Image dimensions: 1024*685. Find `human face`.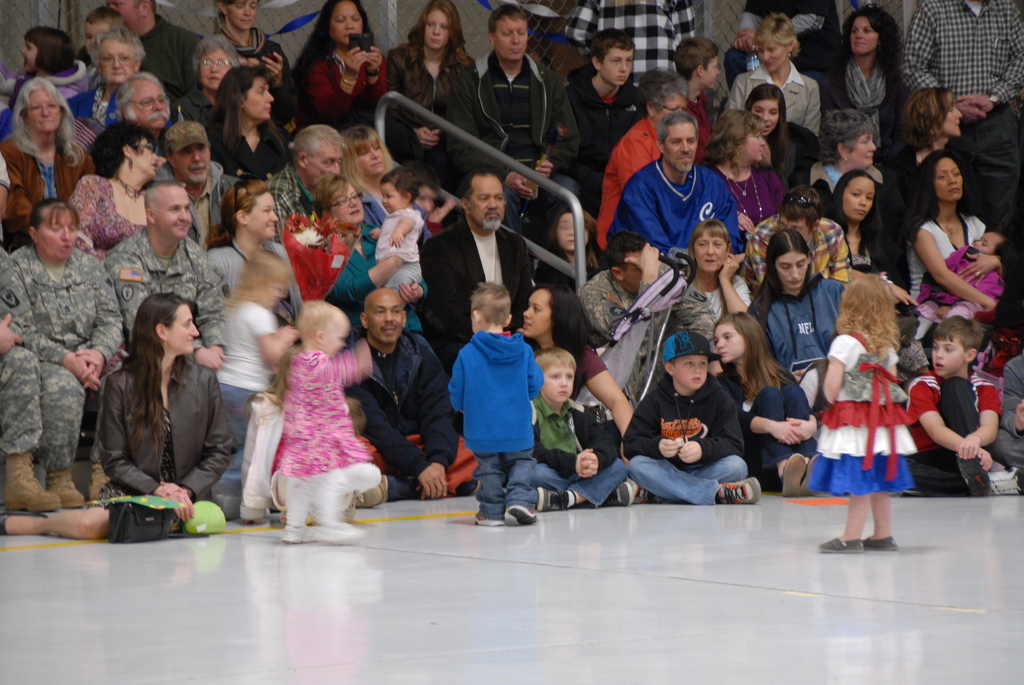
[556, 216, 588, 251].
